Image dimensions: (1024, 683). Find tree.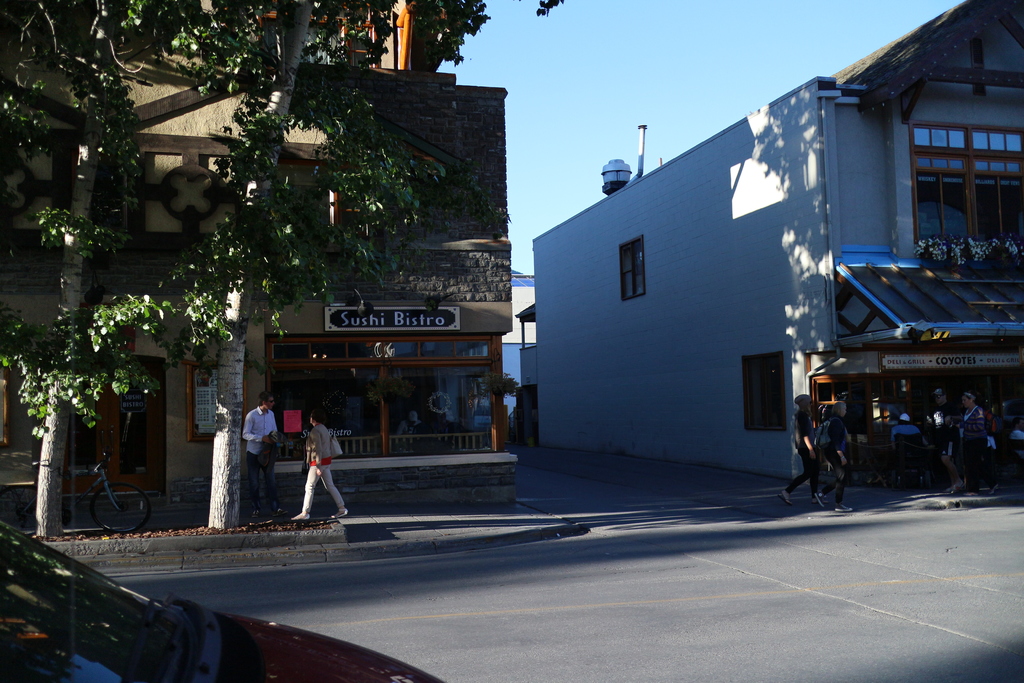
detection(0, 0, 567, 540).
